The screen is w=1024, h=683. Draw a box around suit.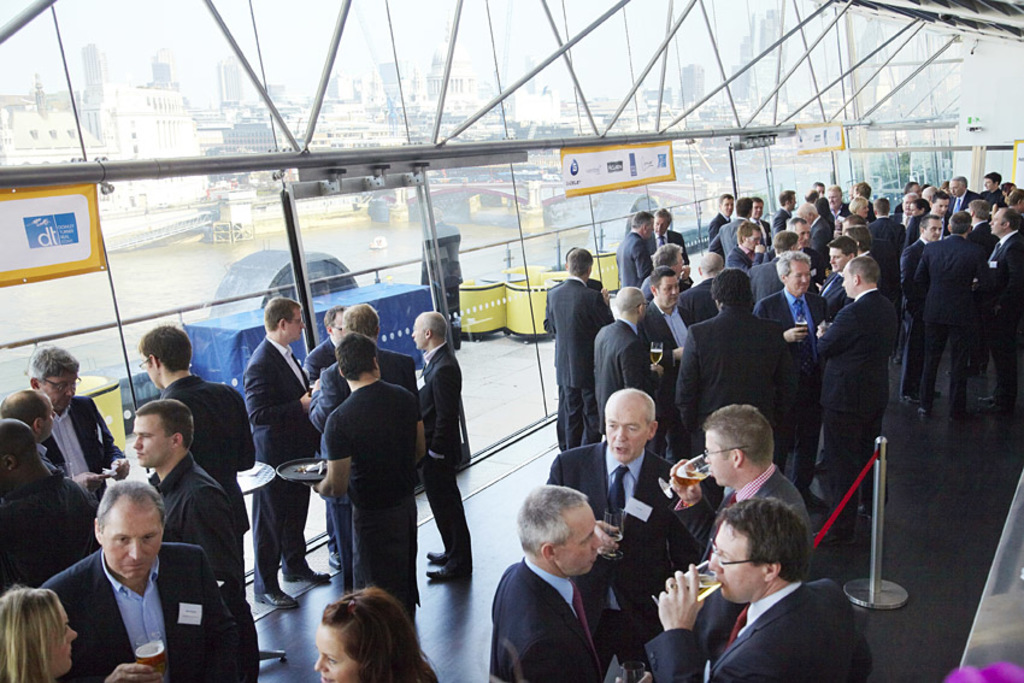
bbox(416, 337, 477, 577).
